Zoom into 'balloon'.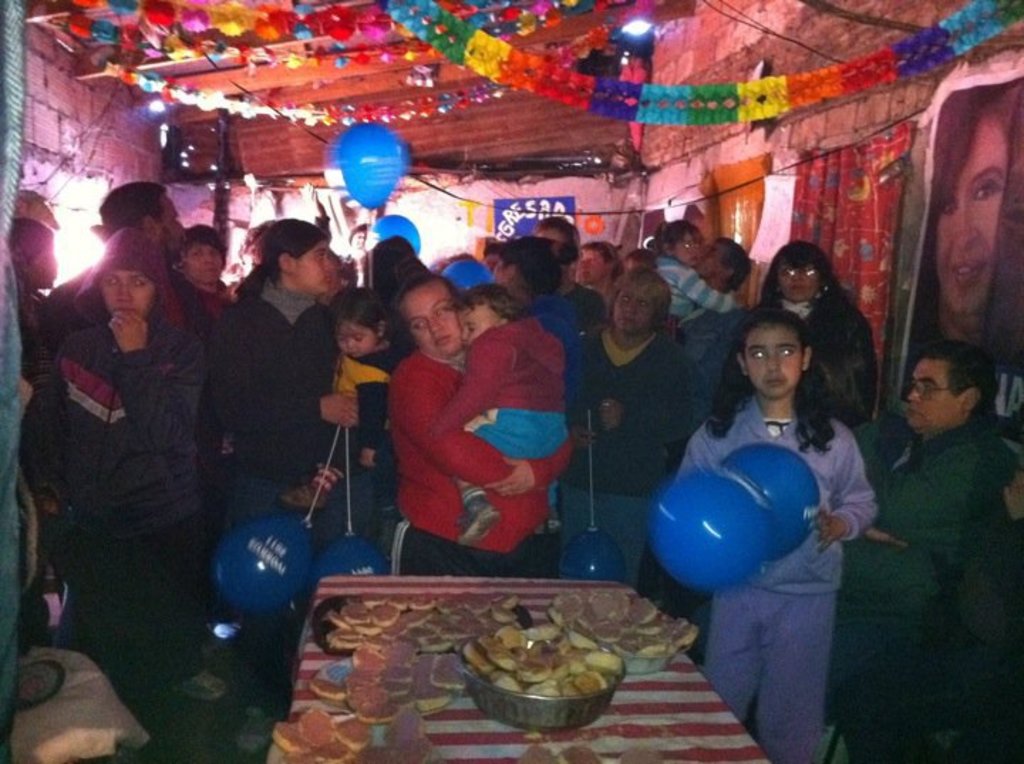
Zoom target: {"x1": 367, "y1": 213, "x2": 418, "y2": 258}.
